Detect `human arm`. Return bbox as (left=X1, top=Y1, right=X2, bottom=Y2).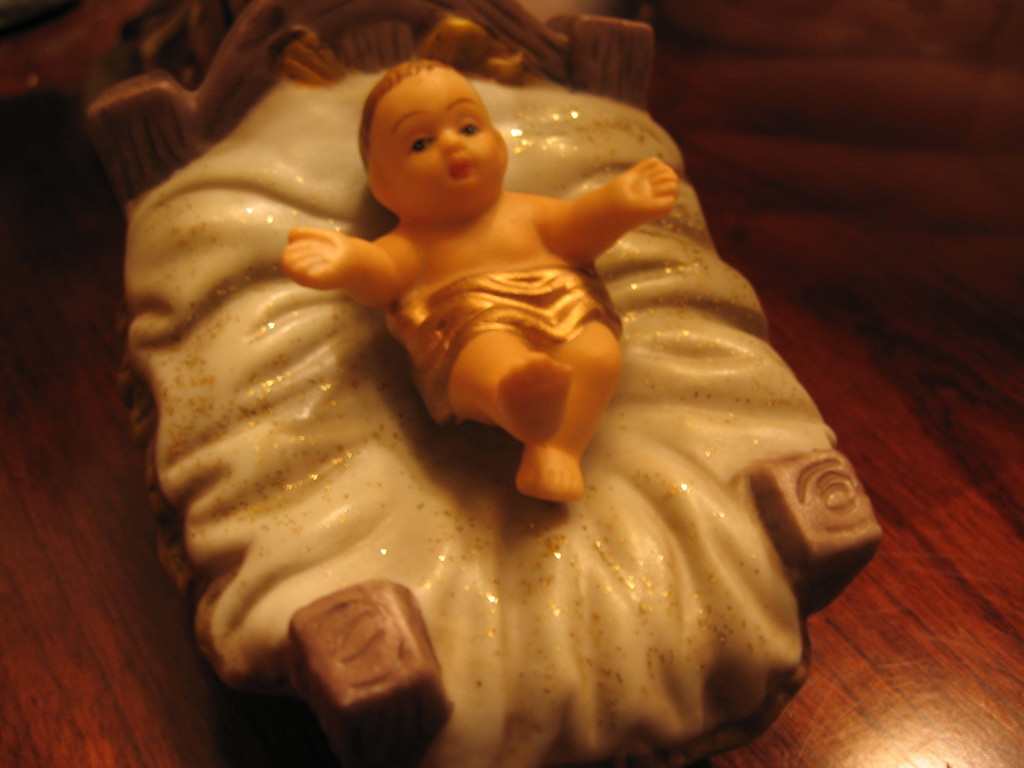
(left=546, top=156, right=678, bottom=267).
